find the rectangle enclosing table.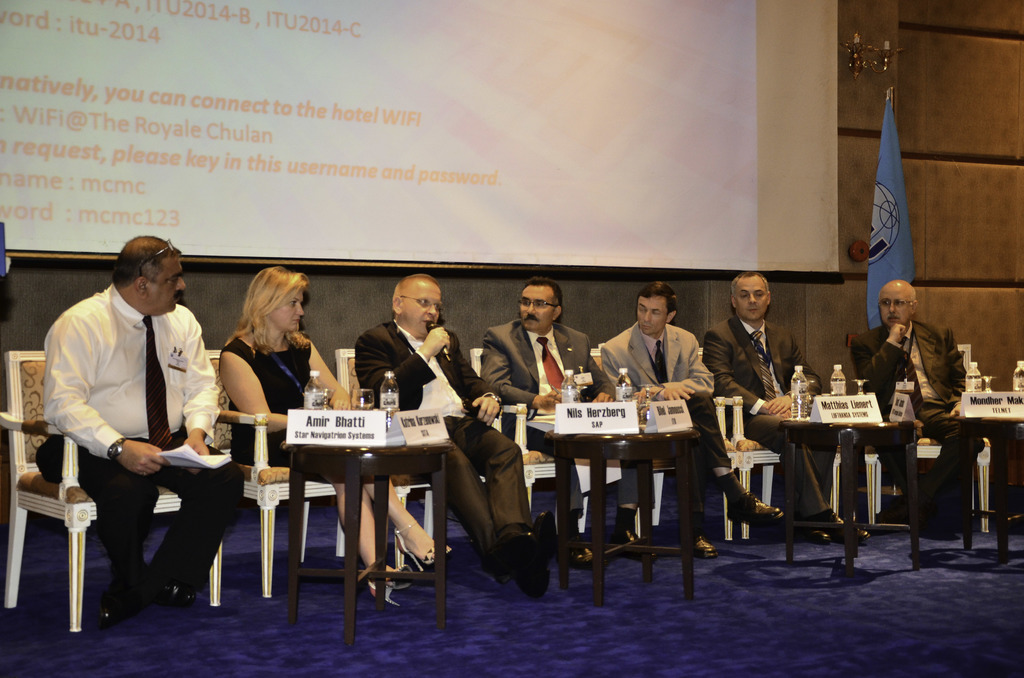
288 444 448 649.
